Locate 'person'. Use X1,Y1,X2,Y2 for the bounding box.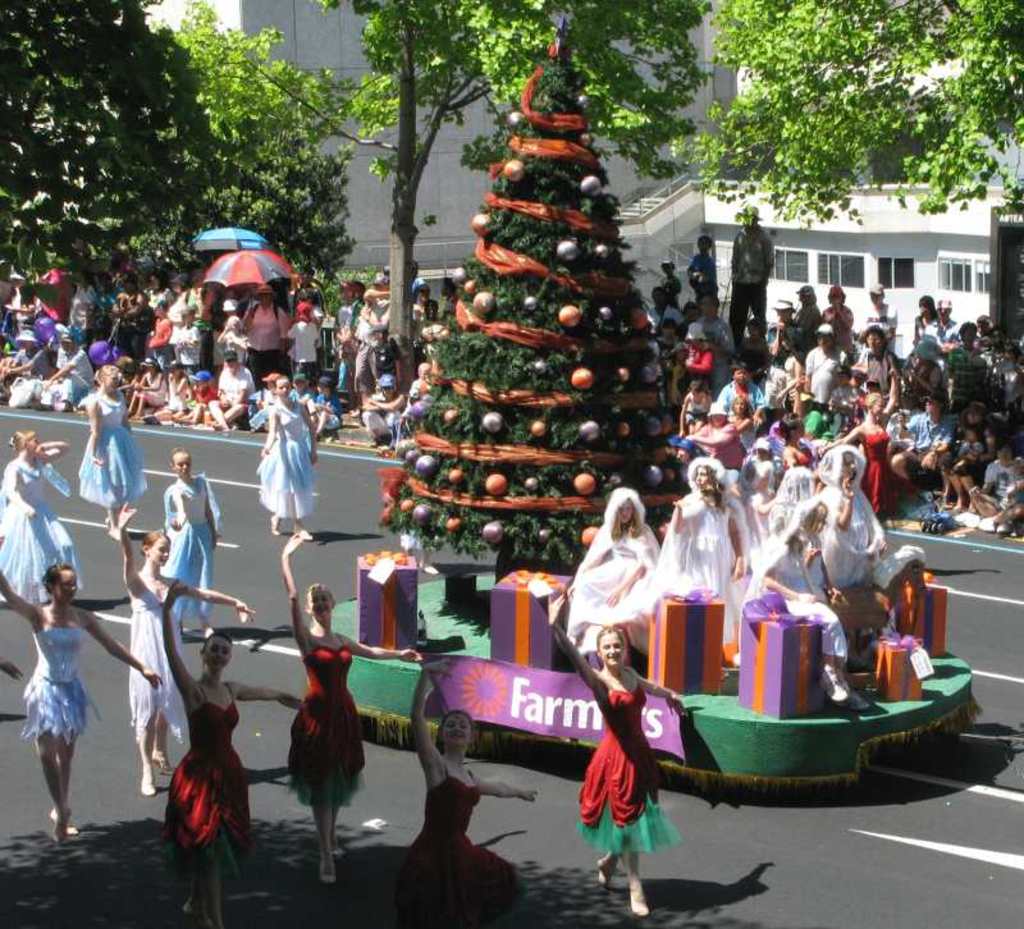
256,376,317,541.
